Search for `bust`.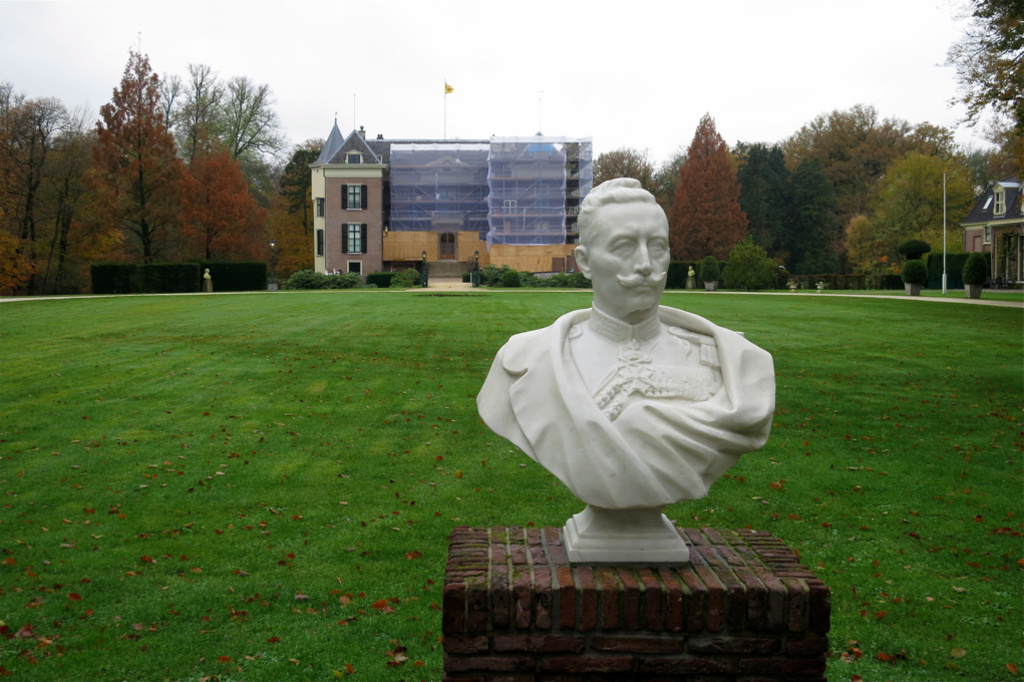
Found at x1=474 y1=174 x2=783 y2=509.
